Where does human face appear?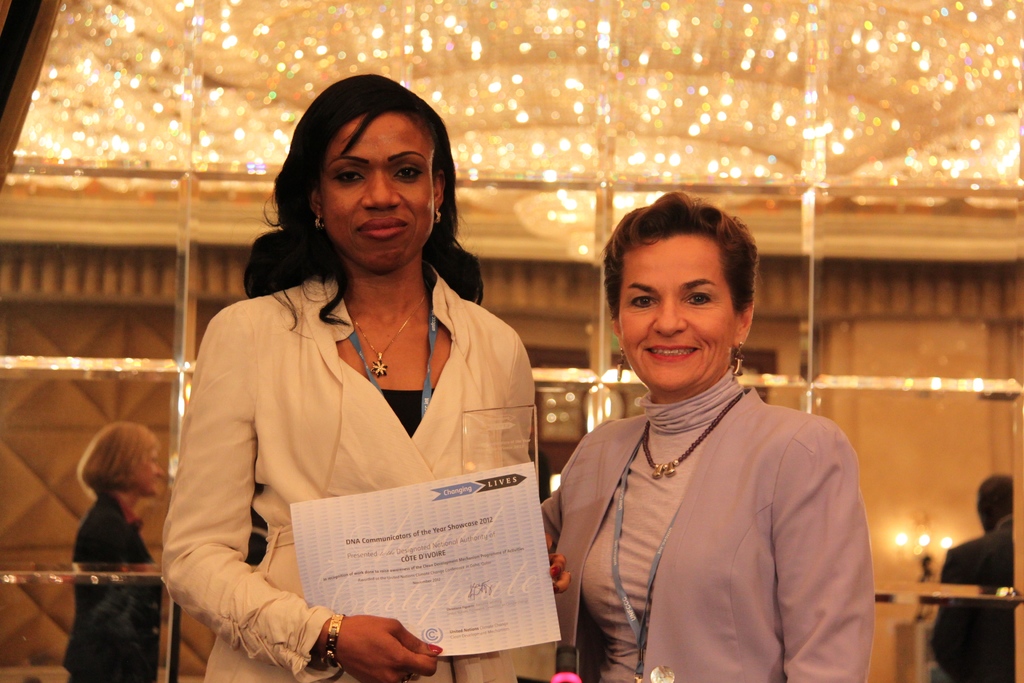
Appears at {"left": 613, "top": 224, "right": 740, "bottom": 391}.
